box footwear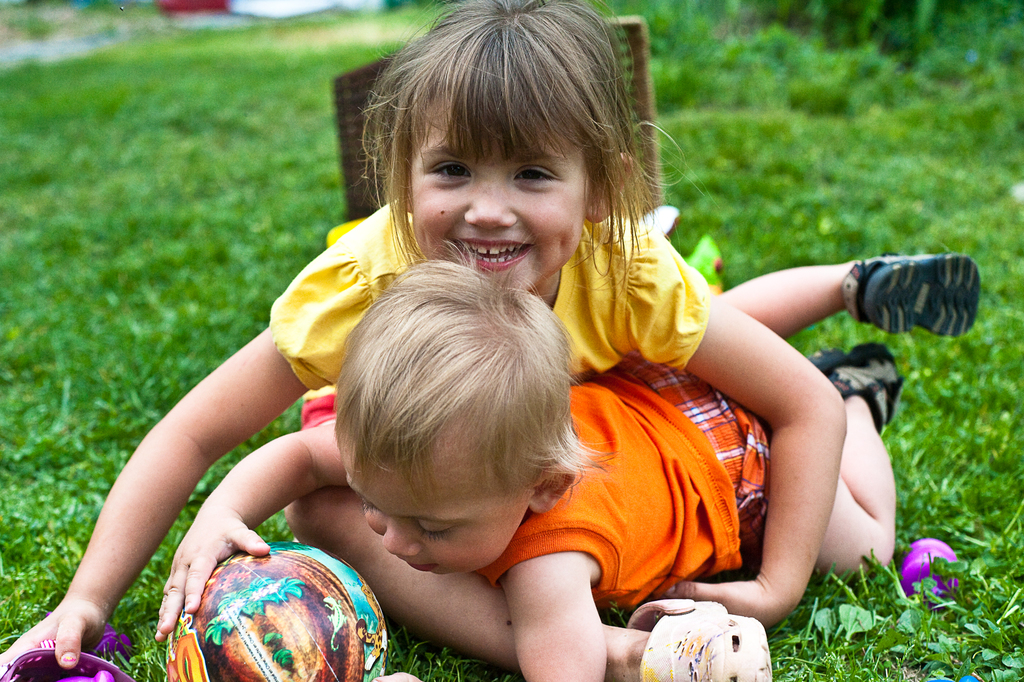
x1=619 y1=589 x2=776 y2=681
